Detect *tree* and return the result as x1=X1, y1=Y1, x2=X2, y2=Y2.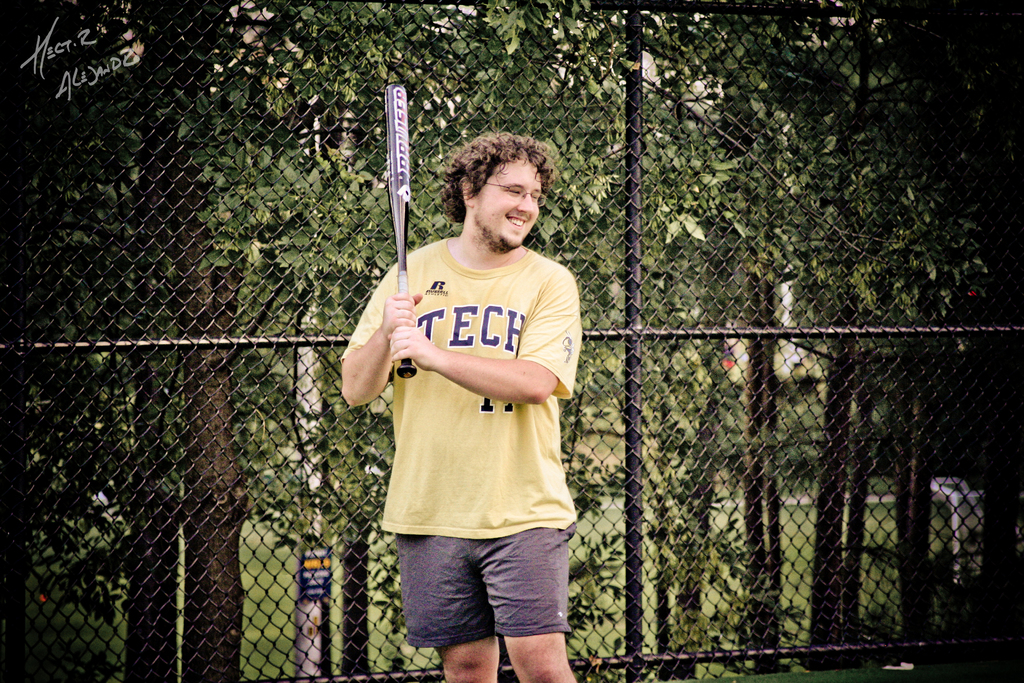
x1=179, y1=0, x2=407, y2=682.
